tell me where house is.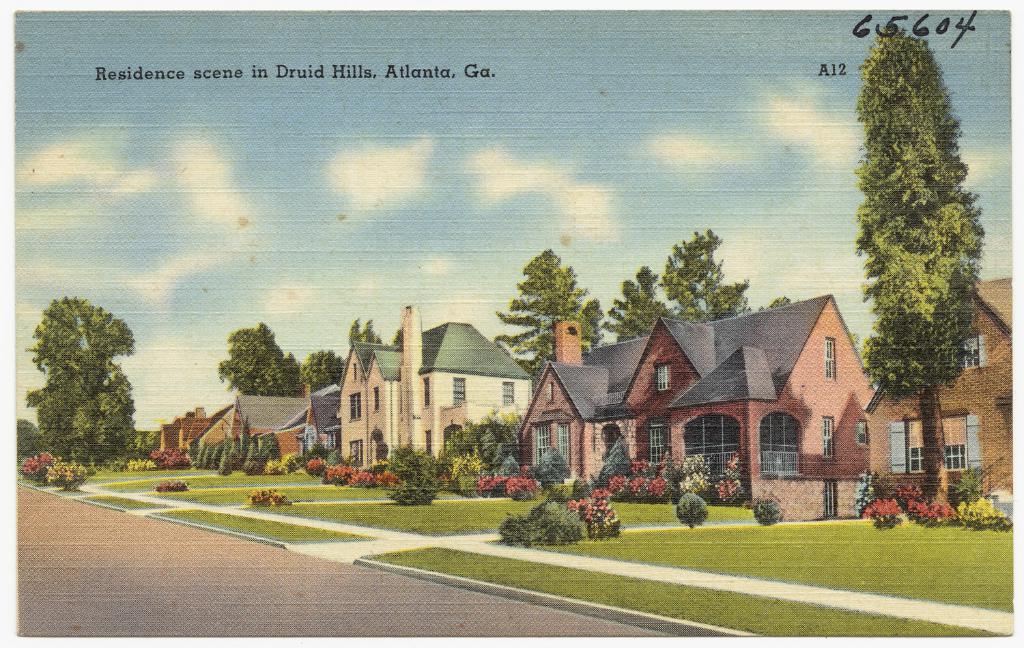
house is at <bbox>225, 392, 314, 460</bbox>.
